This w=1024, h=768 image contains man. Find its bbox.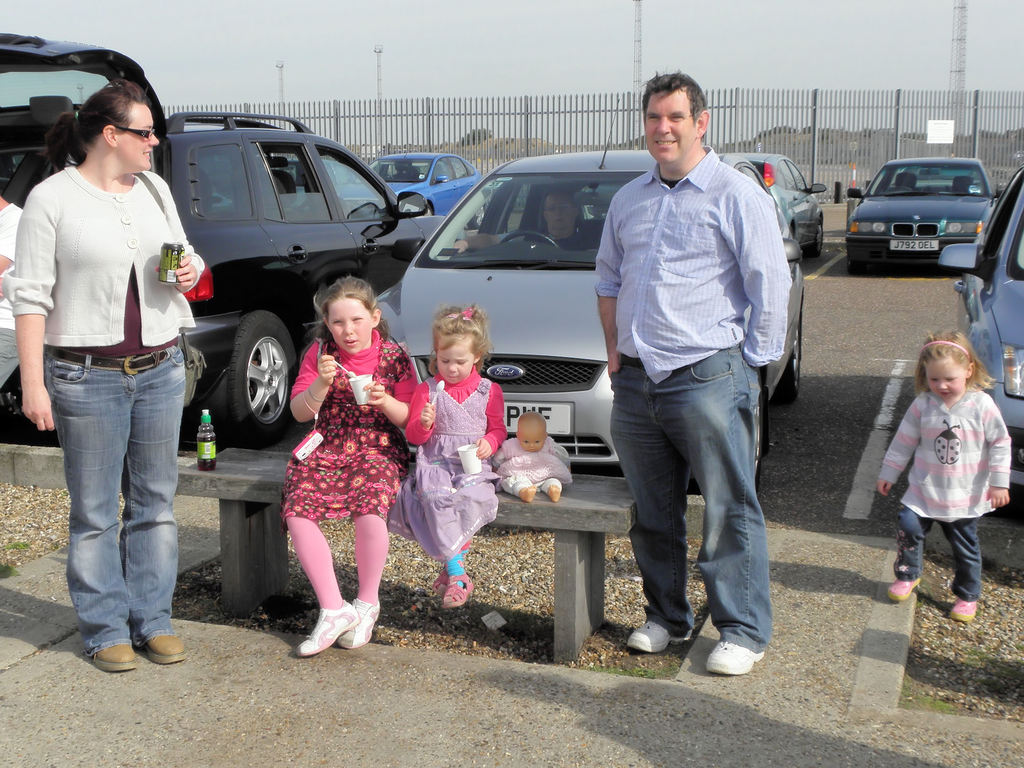
box=[445, 189, 583, 257].
